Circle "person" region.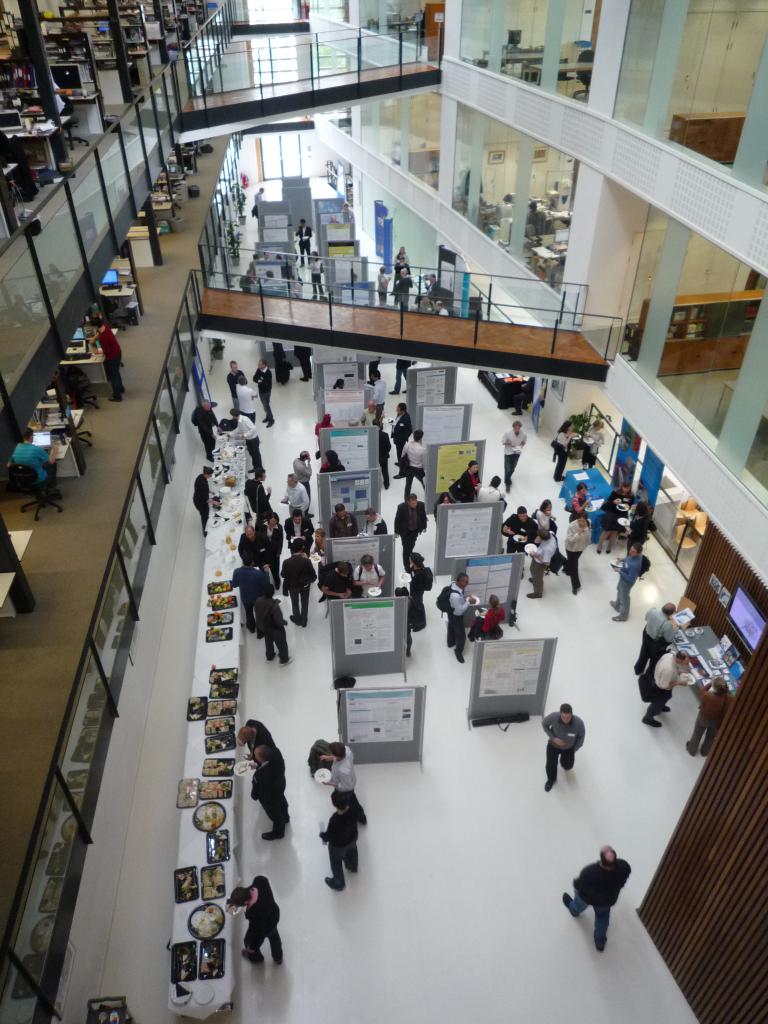
Region: box=[221, 408, 262, 476].
